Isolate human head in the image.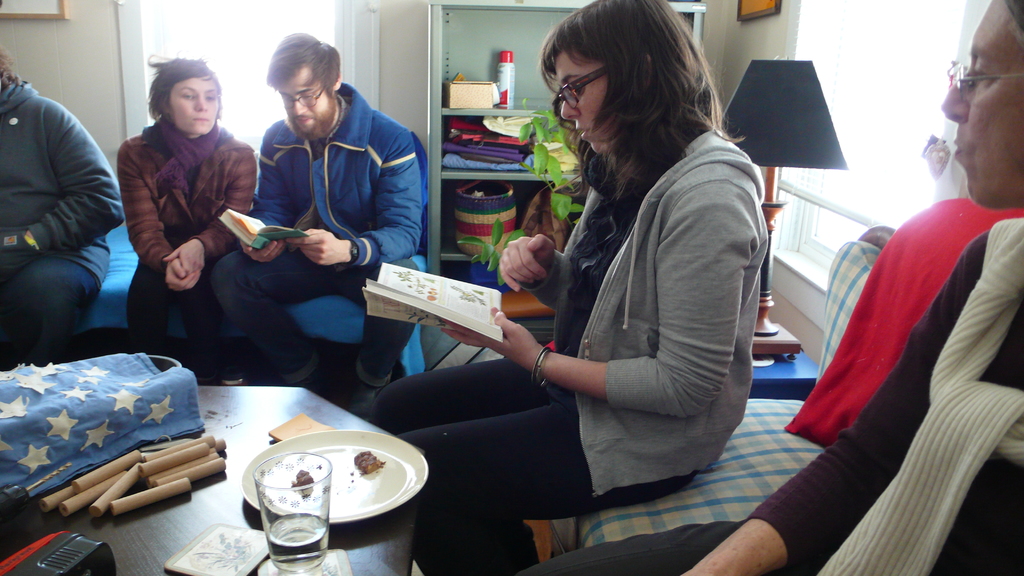
Isolated region: left=0, top=44, right=13, bottom=92.
